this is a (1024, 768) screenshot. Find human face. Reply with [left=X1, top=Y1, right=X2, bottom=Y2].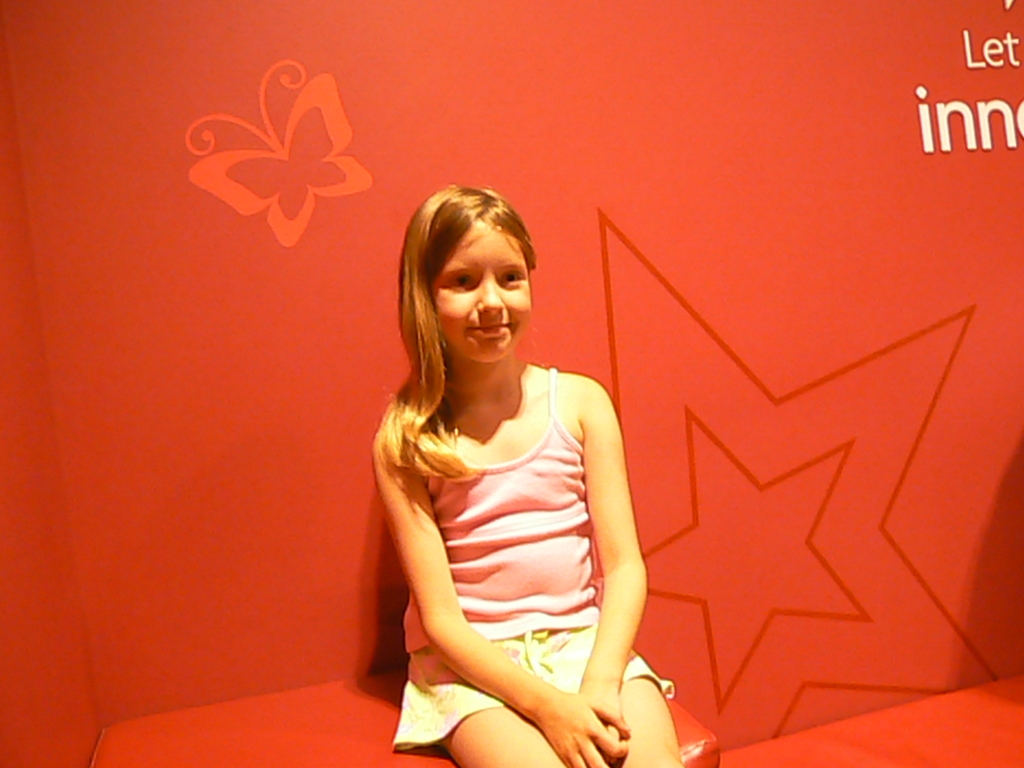
[left=428, top=216, right=535, bottom=367].
